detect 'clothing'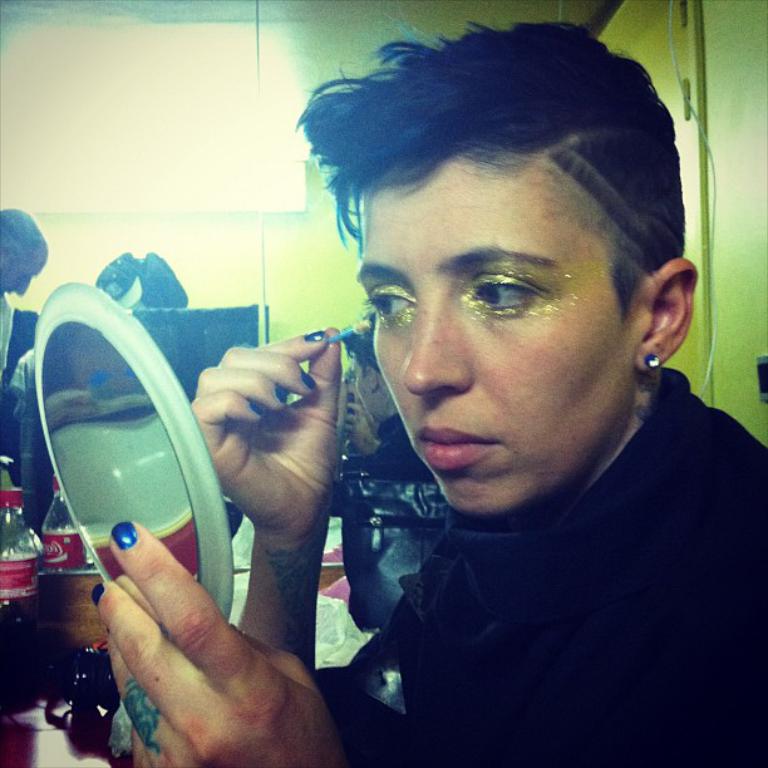
(321,368,767,767)
